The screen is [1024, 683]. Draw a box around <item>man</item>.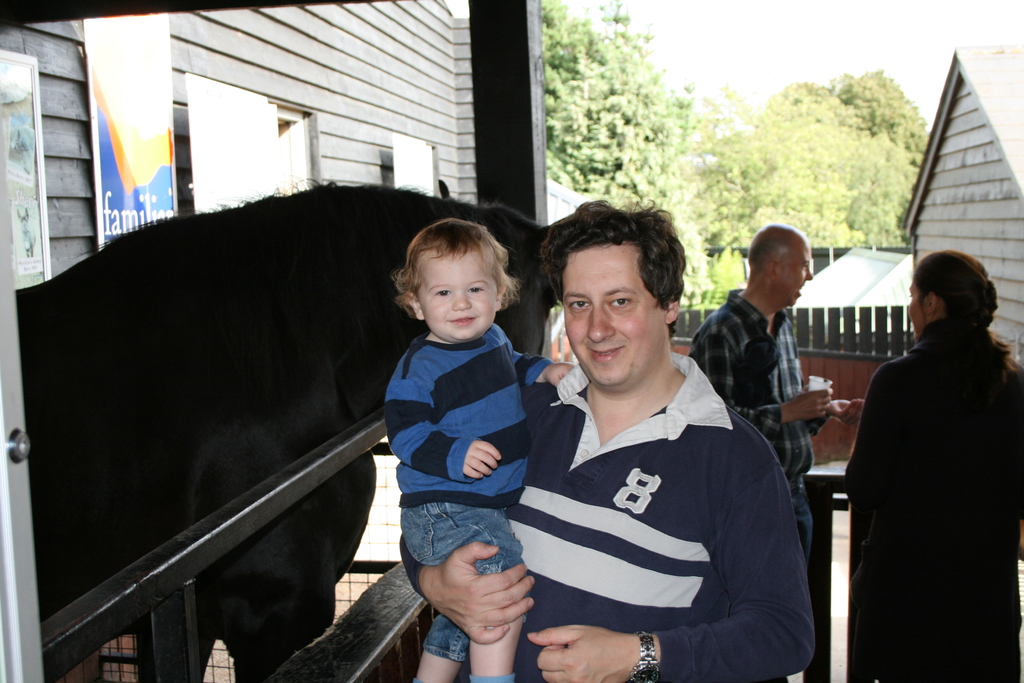
bbox=[682, 222, 867, 592].
